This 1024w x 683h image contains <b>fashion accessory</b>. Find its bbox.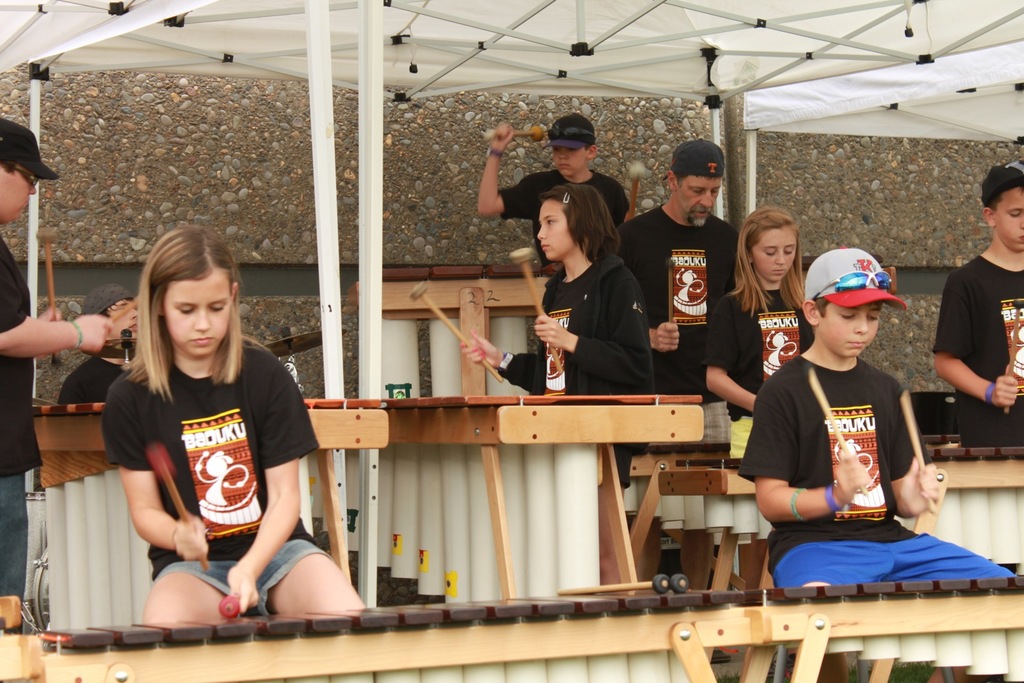
pyautogui.locateOnScreen(563, 194, 570, 204).
